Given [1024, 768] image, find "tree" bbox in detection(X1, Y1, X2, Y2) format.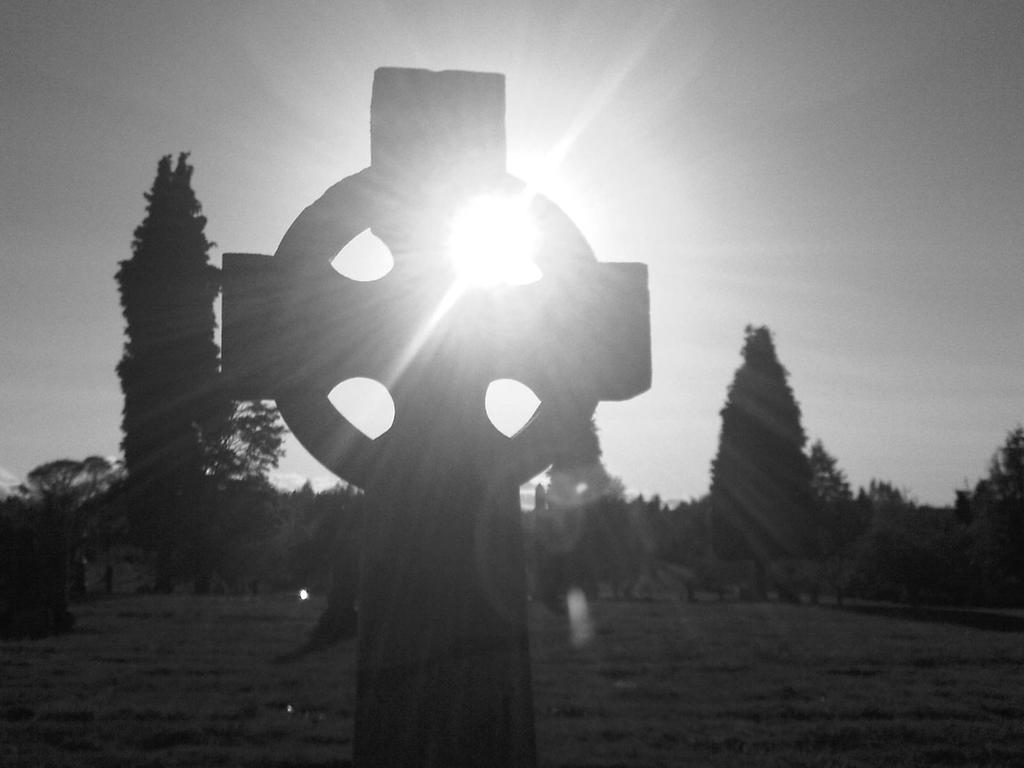
detection(794, 431, 861, 581).
